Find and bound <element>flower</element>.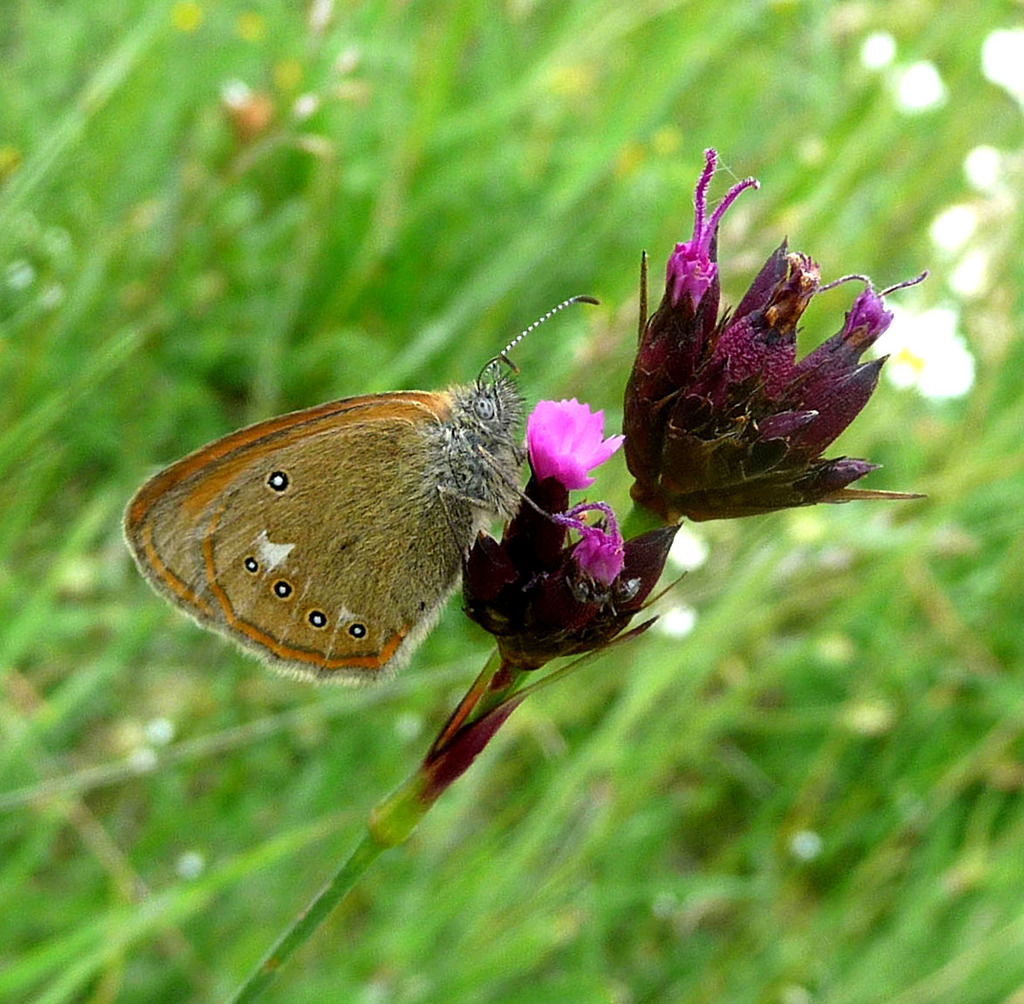
Bound: 610,203,890,549.
